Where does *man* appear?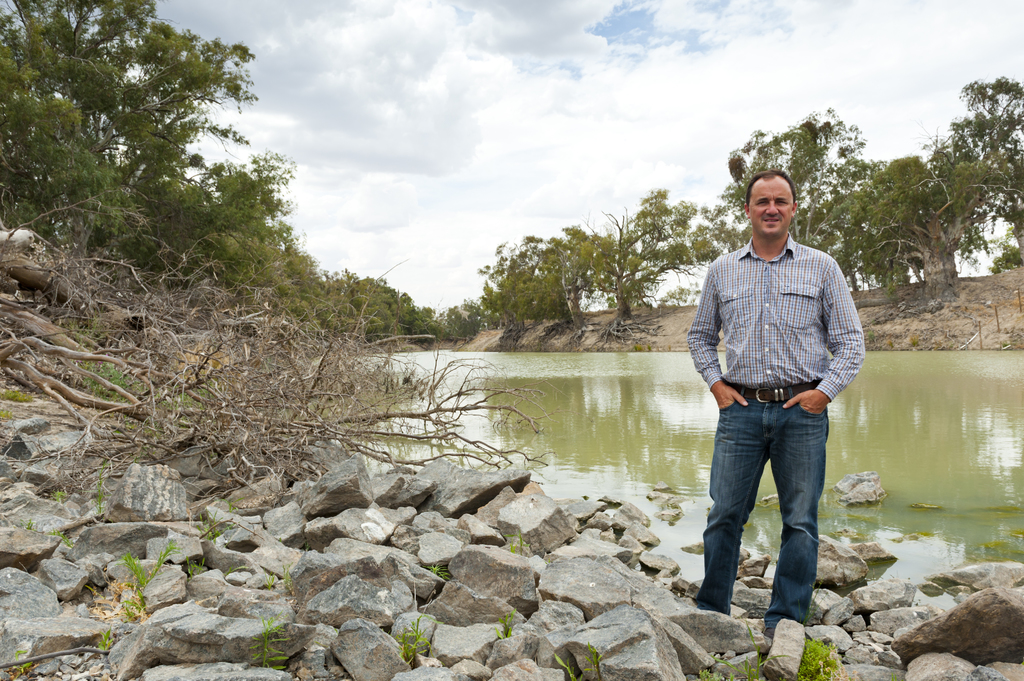
Appears at l=691, t=172, r=874, b=638.
